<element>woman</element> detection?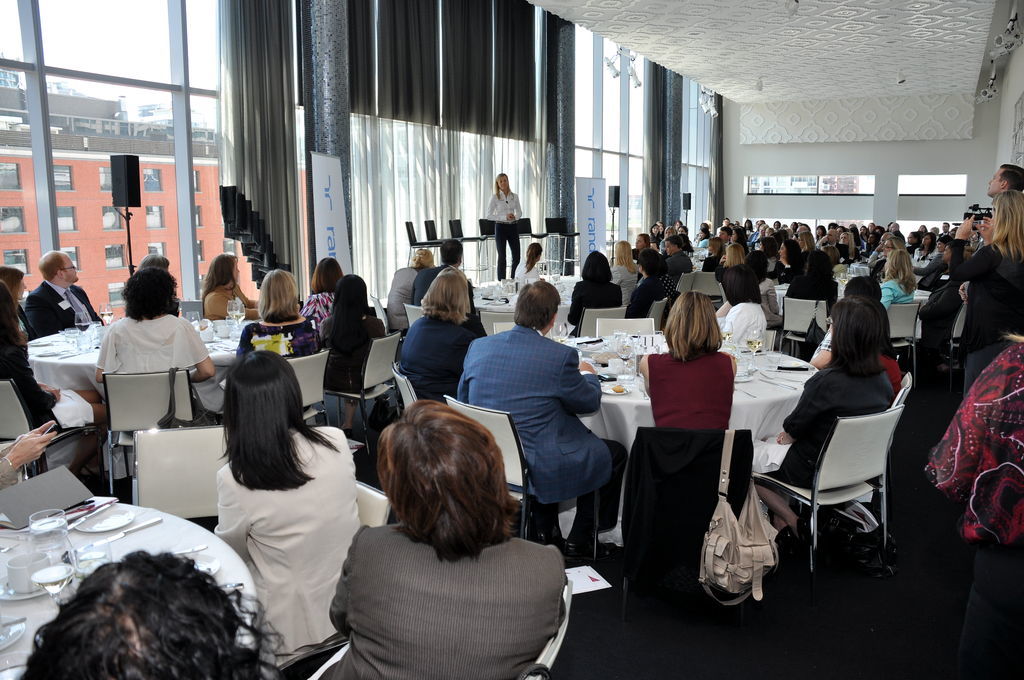
(606, 235, 644, 309)
